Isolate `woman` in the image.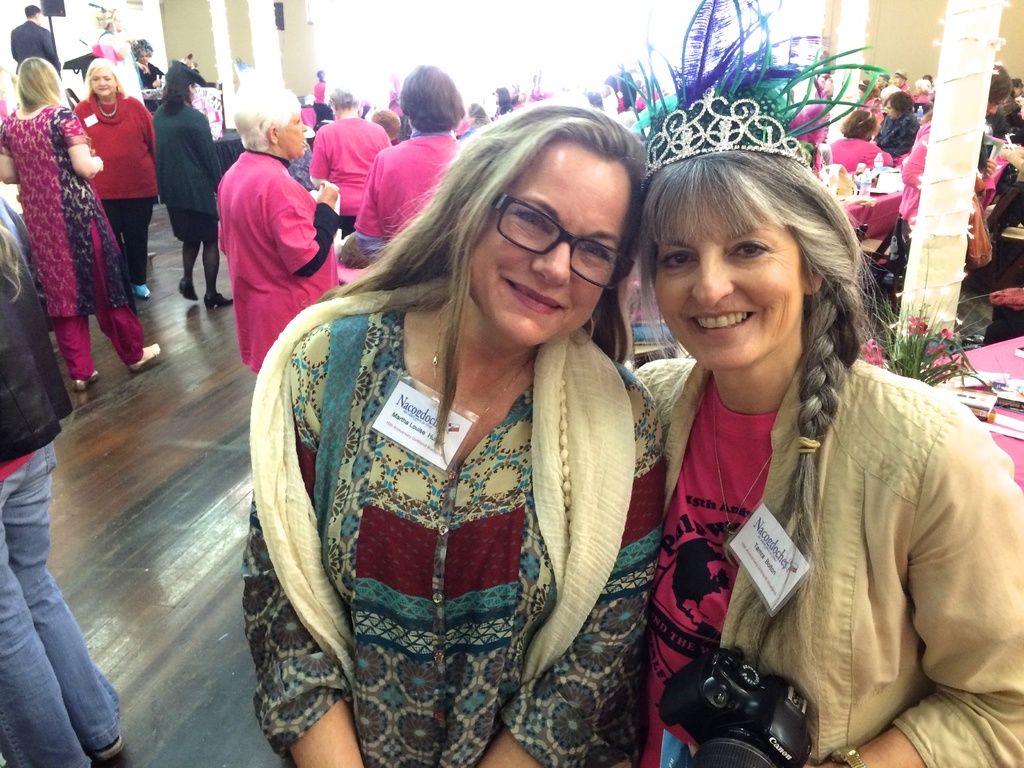
Isolated region: 145,58,234,307.
